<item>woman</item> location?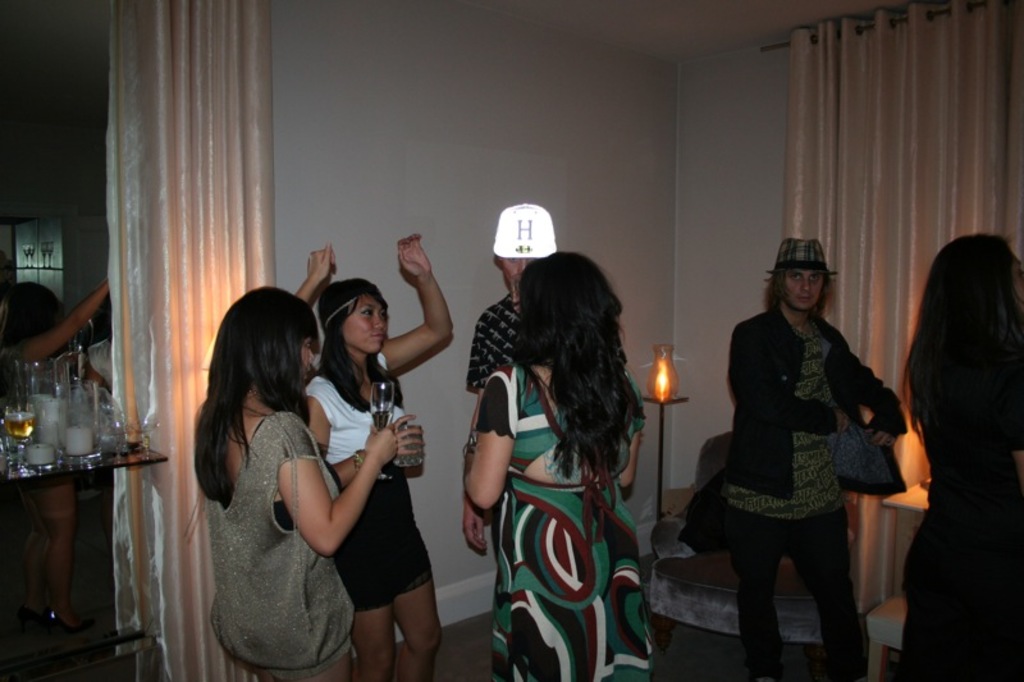
crop(298, 233, 457, 681)
